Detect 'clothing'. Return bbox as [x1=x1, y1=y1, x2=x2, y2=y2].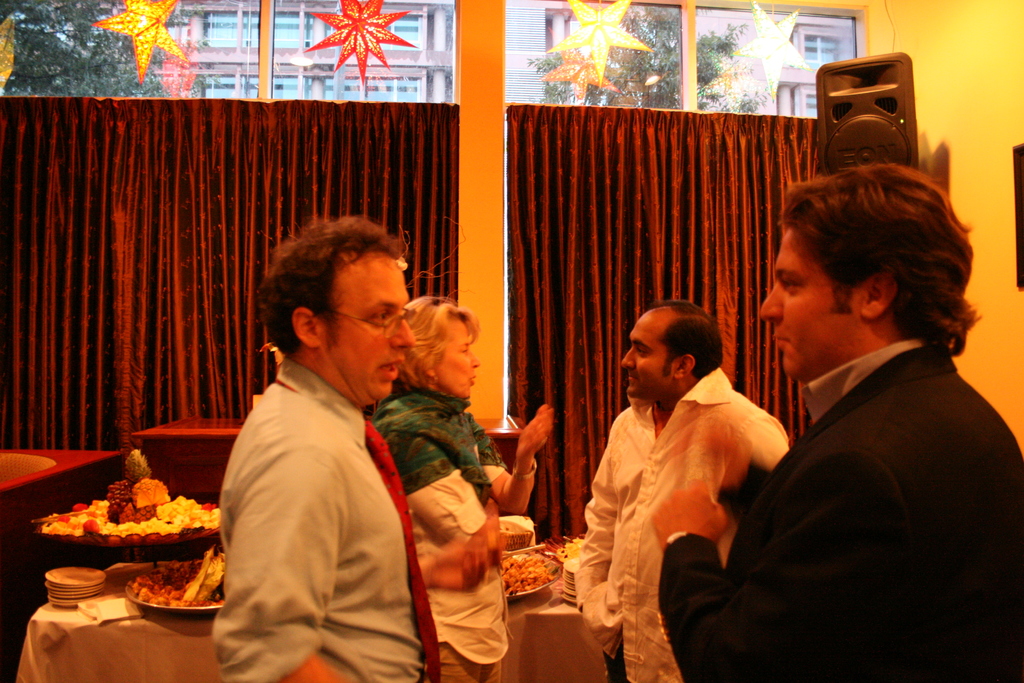
[x1=376, y1=388, x2=513, y2=682].
